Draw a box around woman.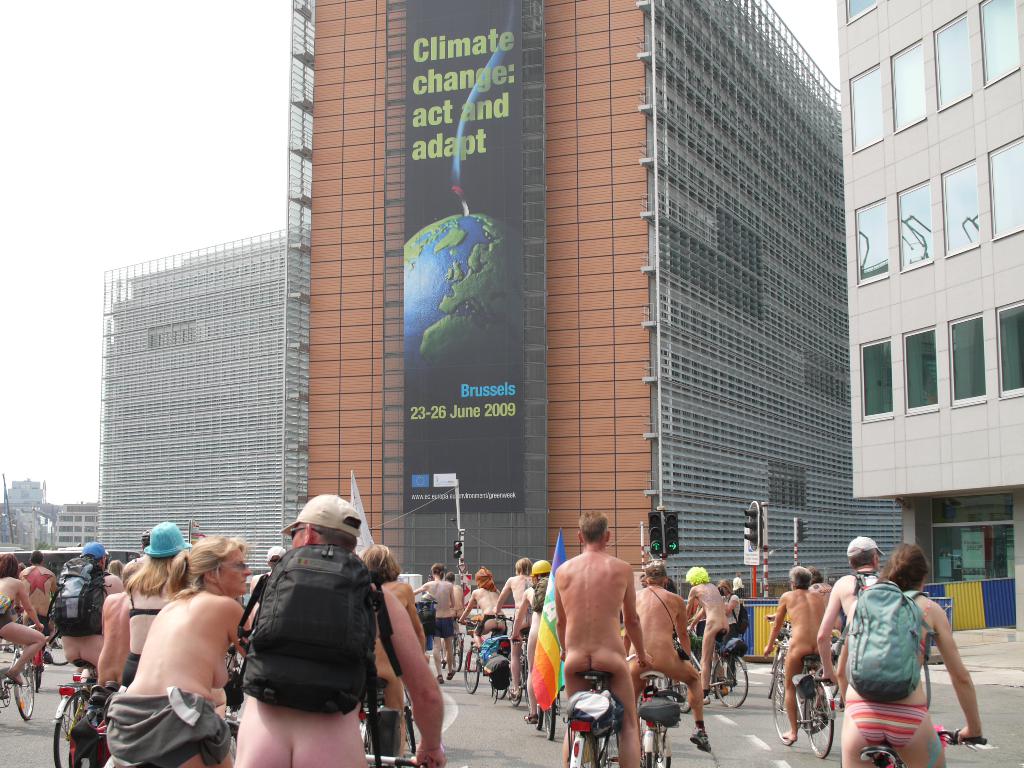
Rect(360, 538, 429, 764).
